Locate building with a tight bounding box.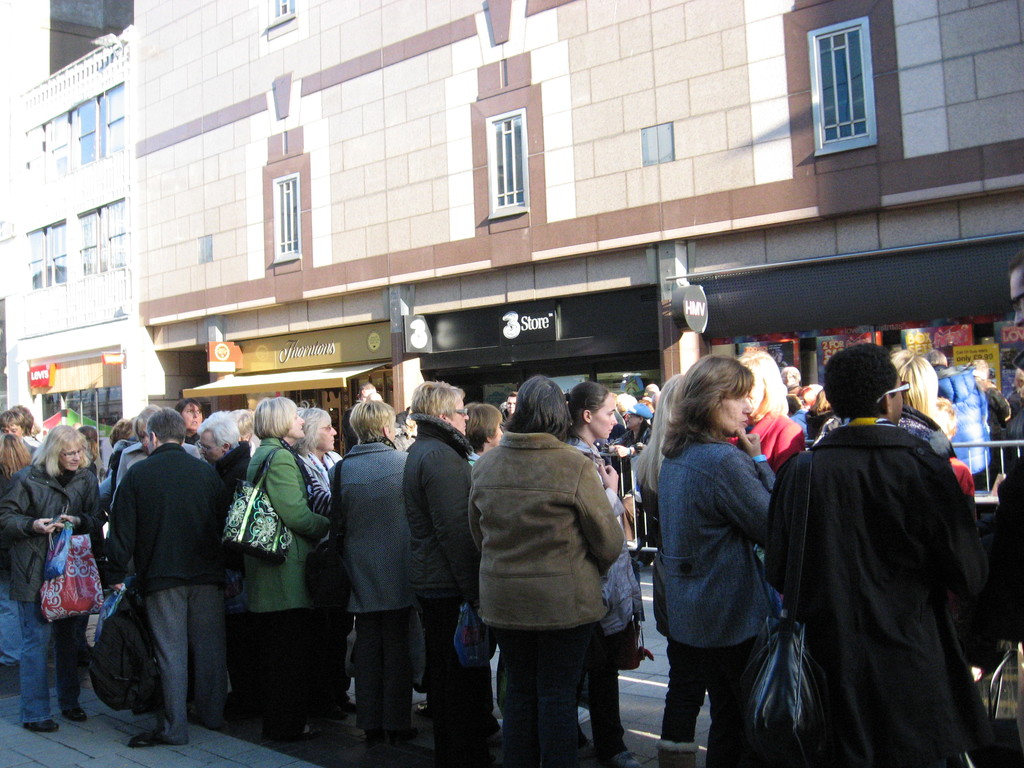
129,0,1023,419.
